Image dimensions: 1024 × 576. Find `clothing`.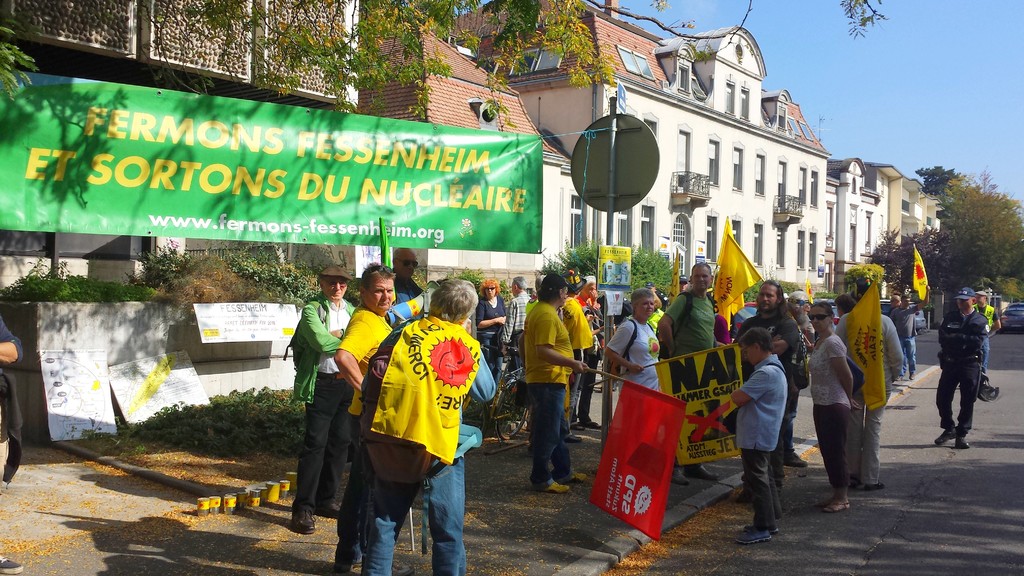
[605, 314, 663, 393].
